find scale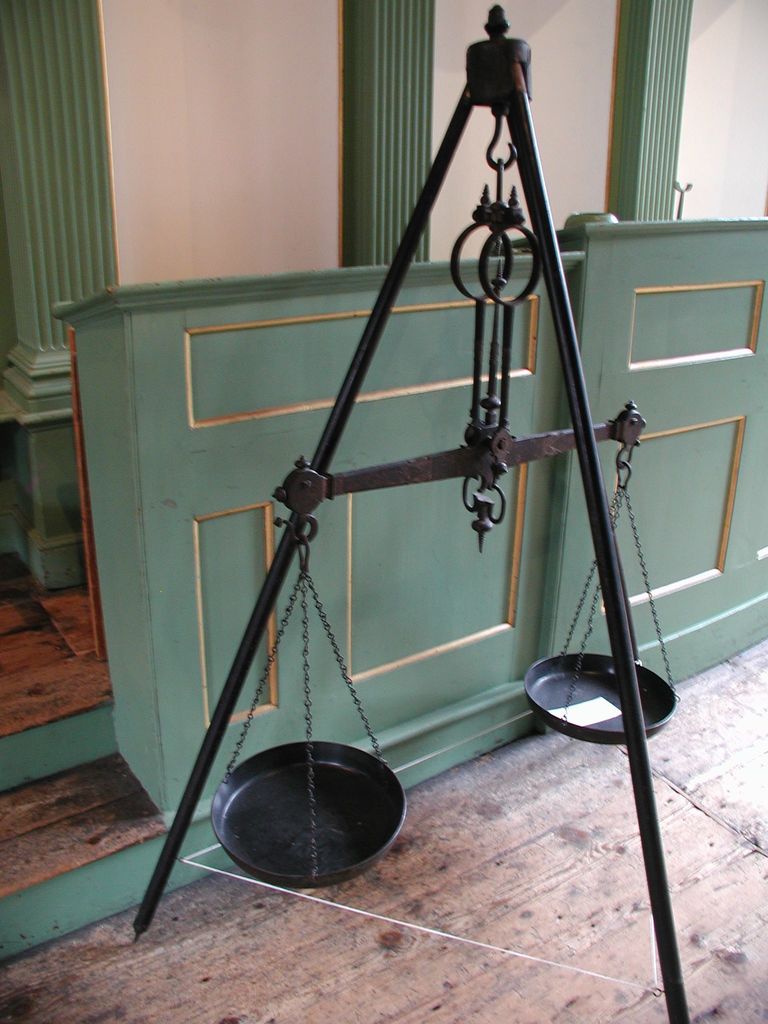
150 27 662 911
